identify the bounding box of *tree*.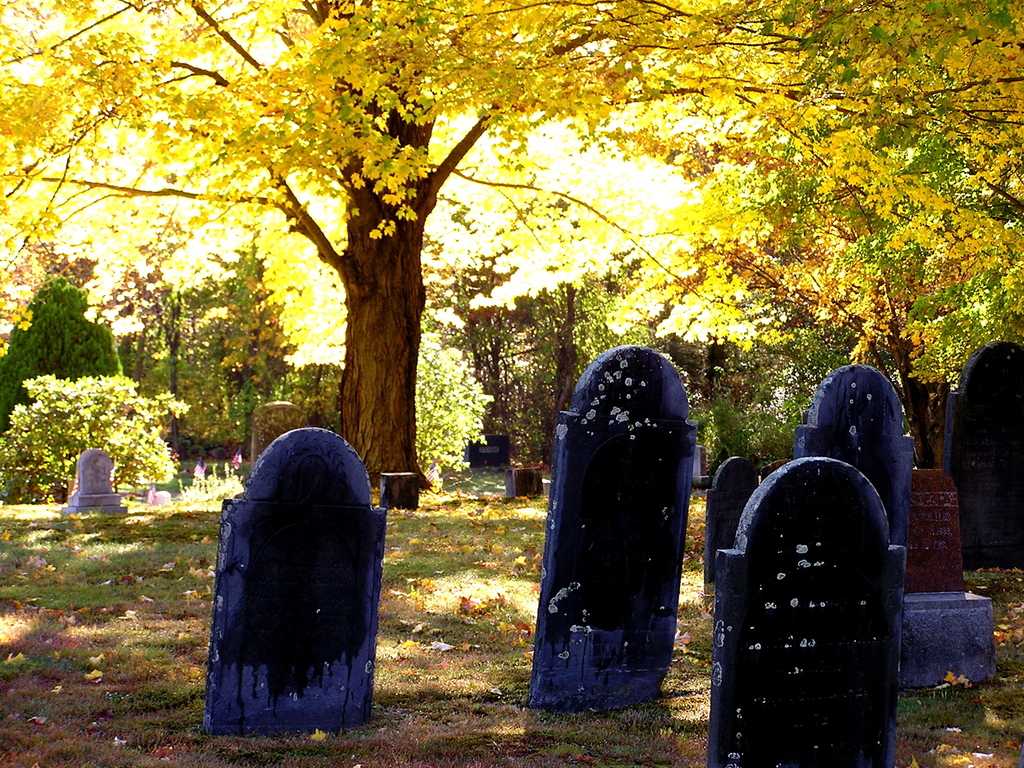
(727,0,1023,496).
